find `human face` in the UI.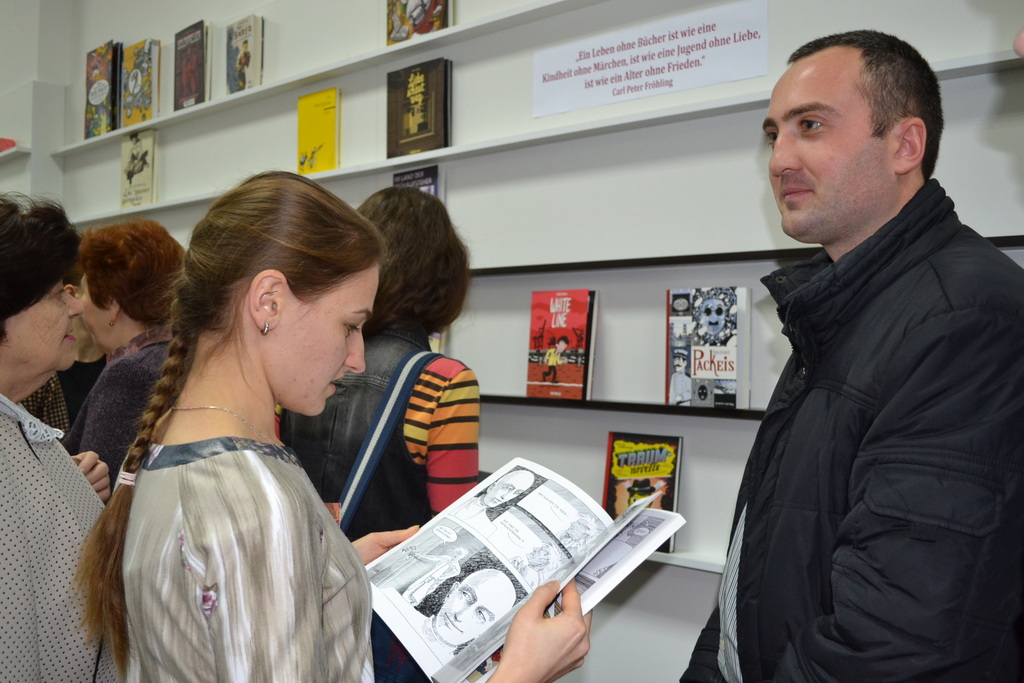
UI element at bbox(762, 67, 890, 236).
